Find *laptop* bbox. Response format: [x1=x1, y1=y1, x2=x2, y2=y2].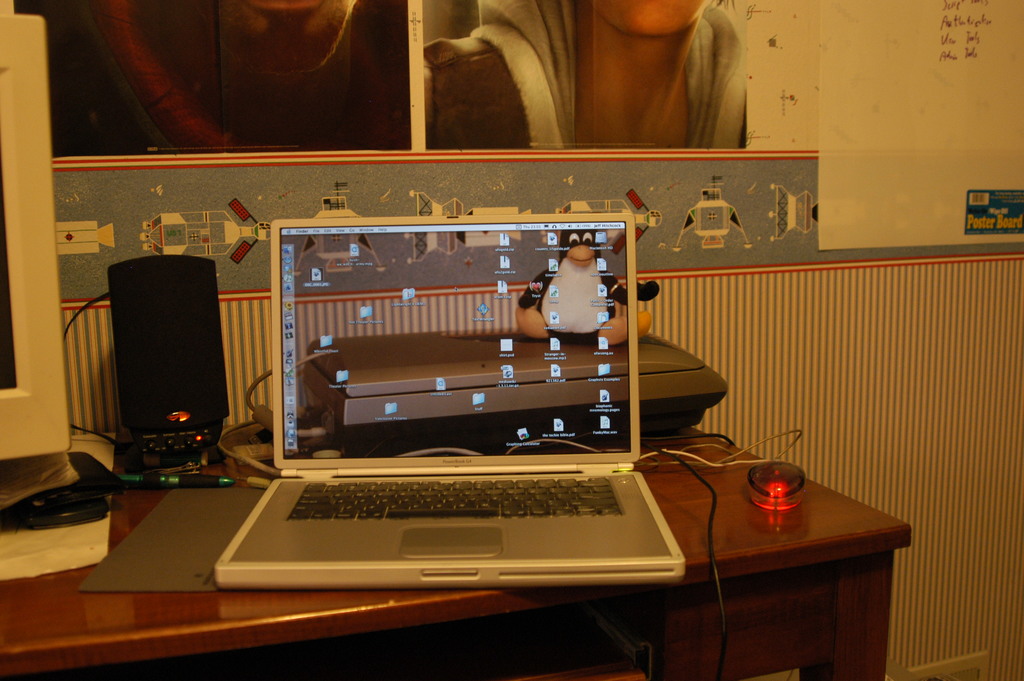
[x1=217, y1=211, x2=686, y2=588].
